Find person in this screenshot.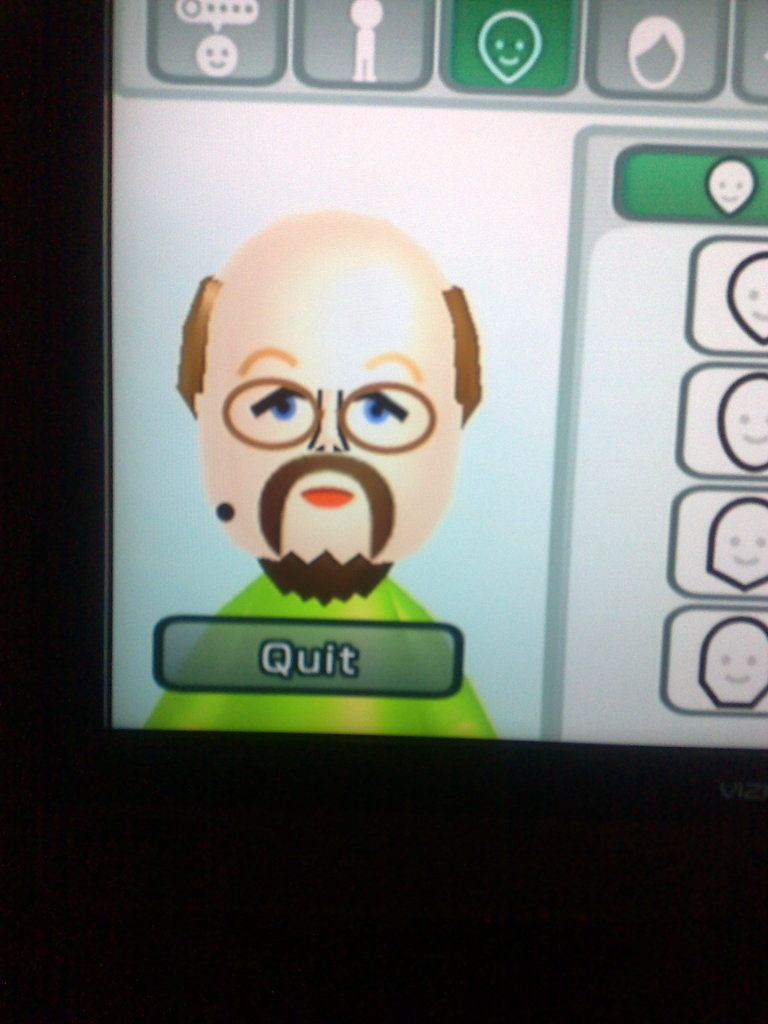
The bounding box for person is [left=132, top=204, right=504, bottom=741].
